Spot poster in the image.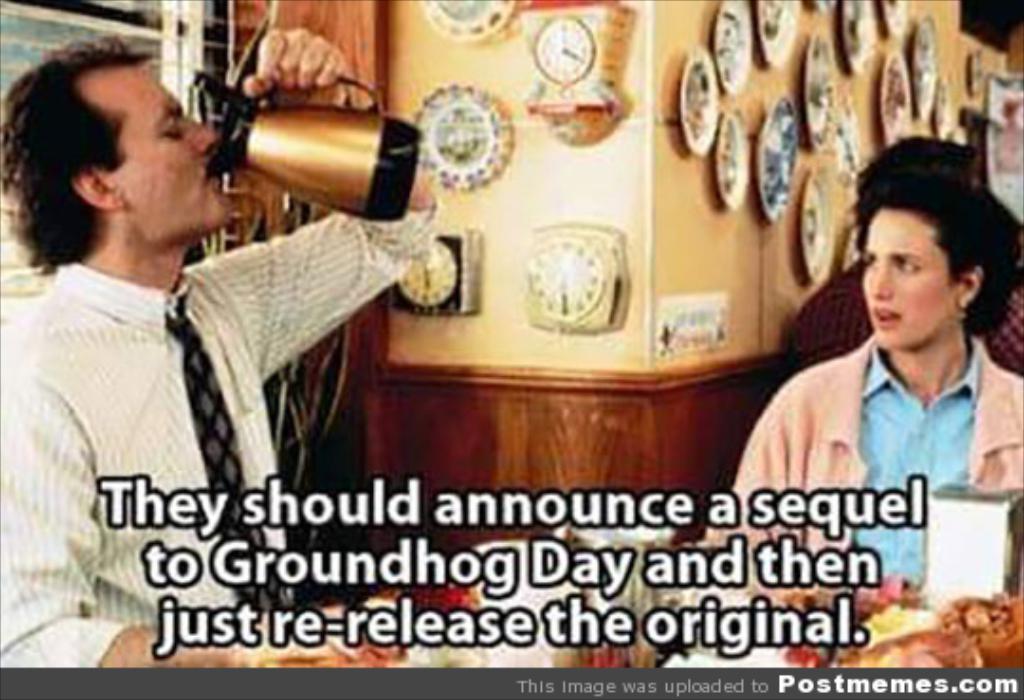
poster found at [x1=0, y1=0, x2=1022, y2=698].
